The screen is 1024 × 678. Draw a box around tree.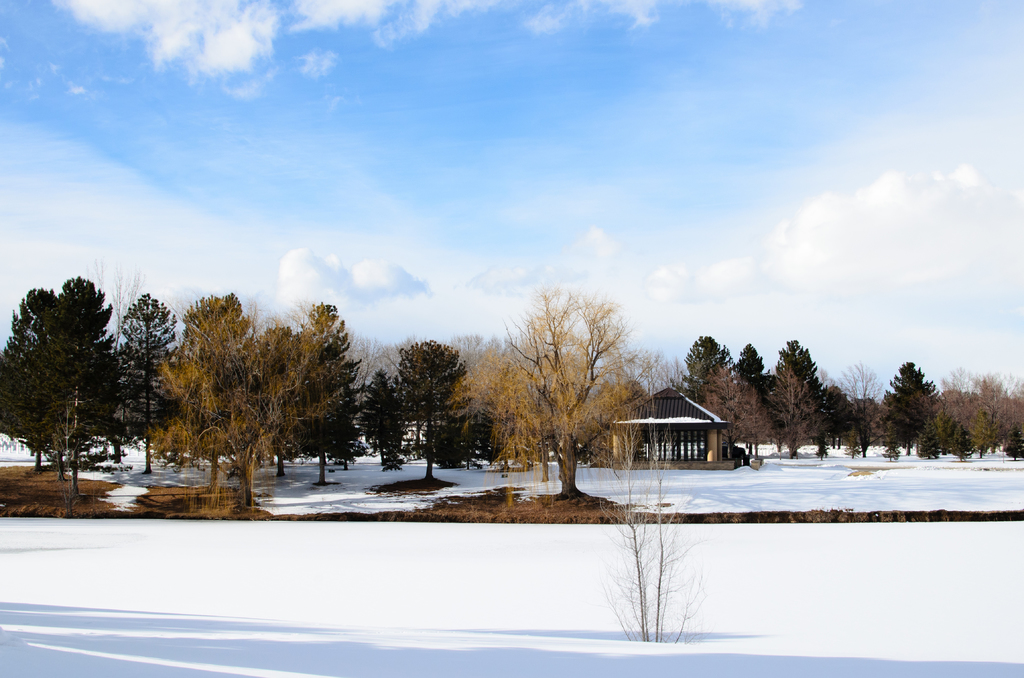
box(479, 266, 644, 494).
